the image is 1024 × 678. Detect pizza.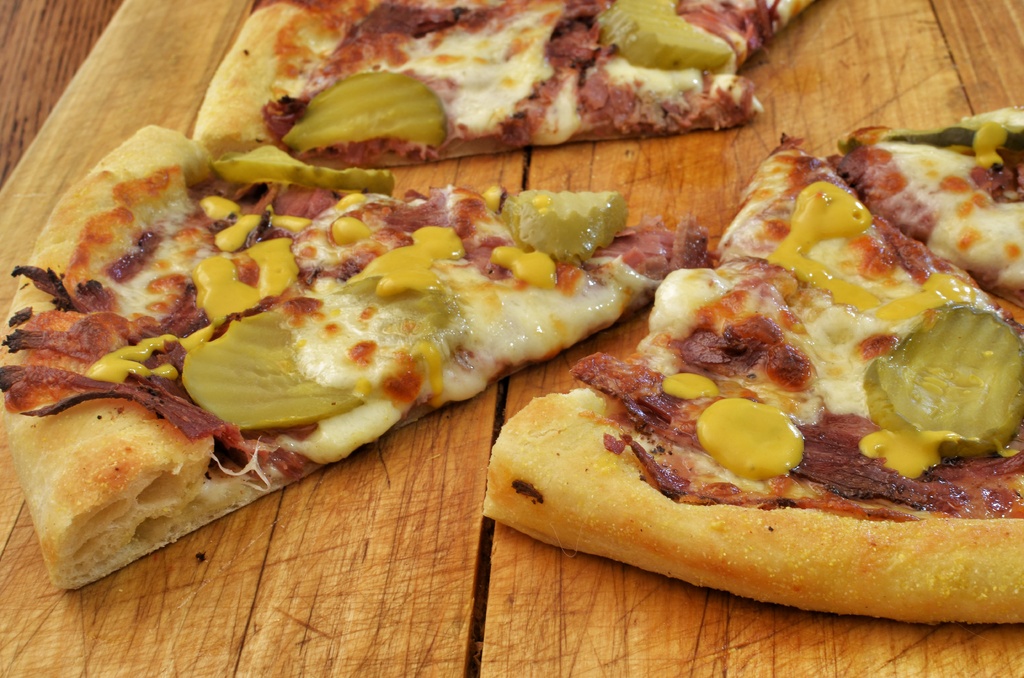
Detection: detection(482, 99, 1023, 620).
